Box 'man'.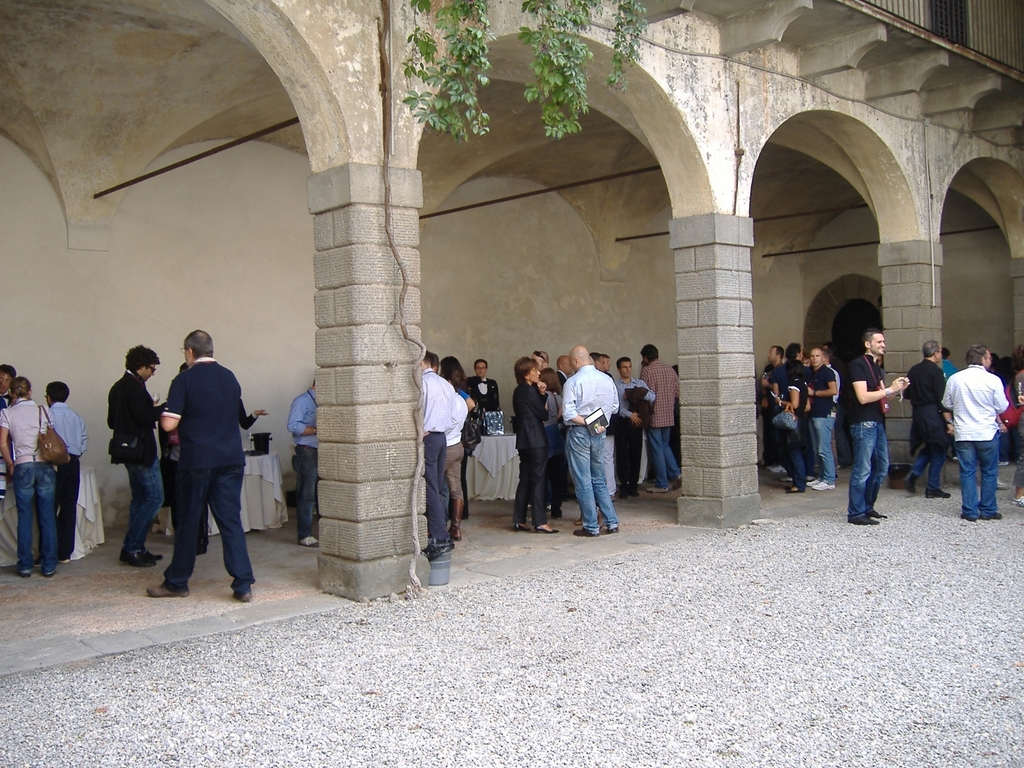
l=843, t=328, r=907, b=526.
